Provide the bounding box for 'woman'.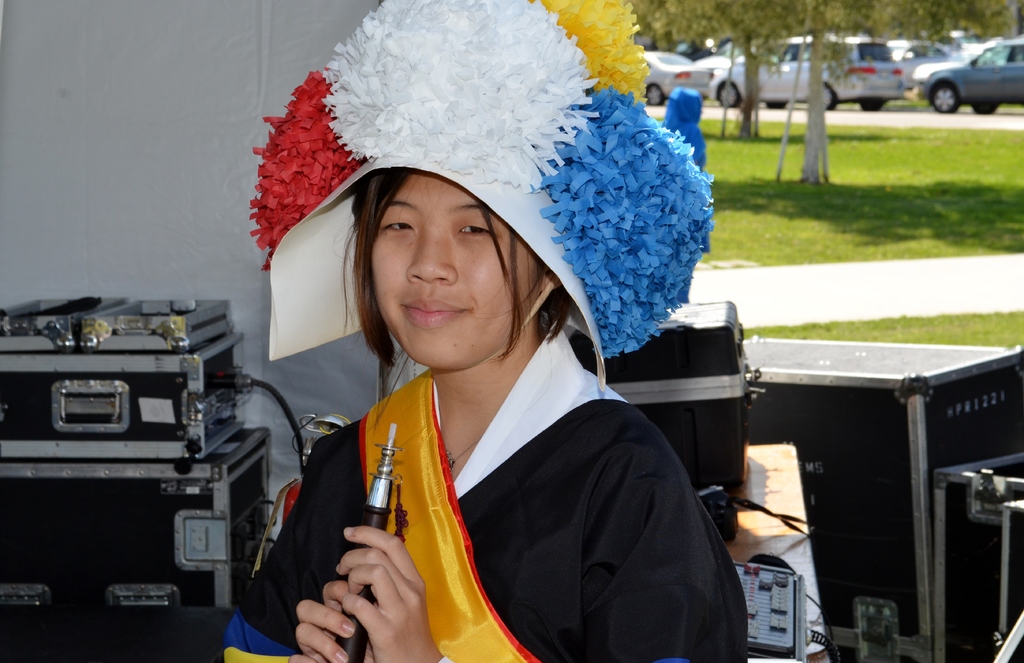
pyautogui.locateOnScreen(225, 0, 747, 662).
